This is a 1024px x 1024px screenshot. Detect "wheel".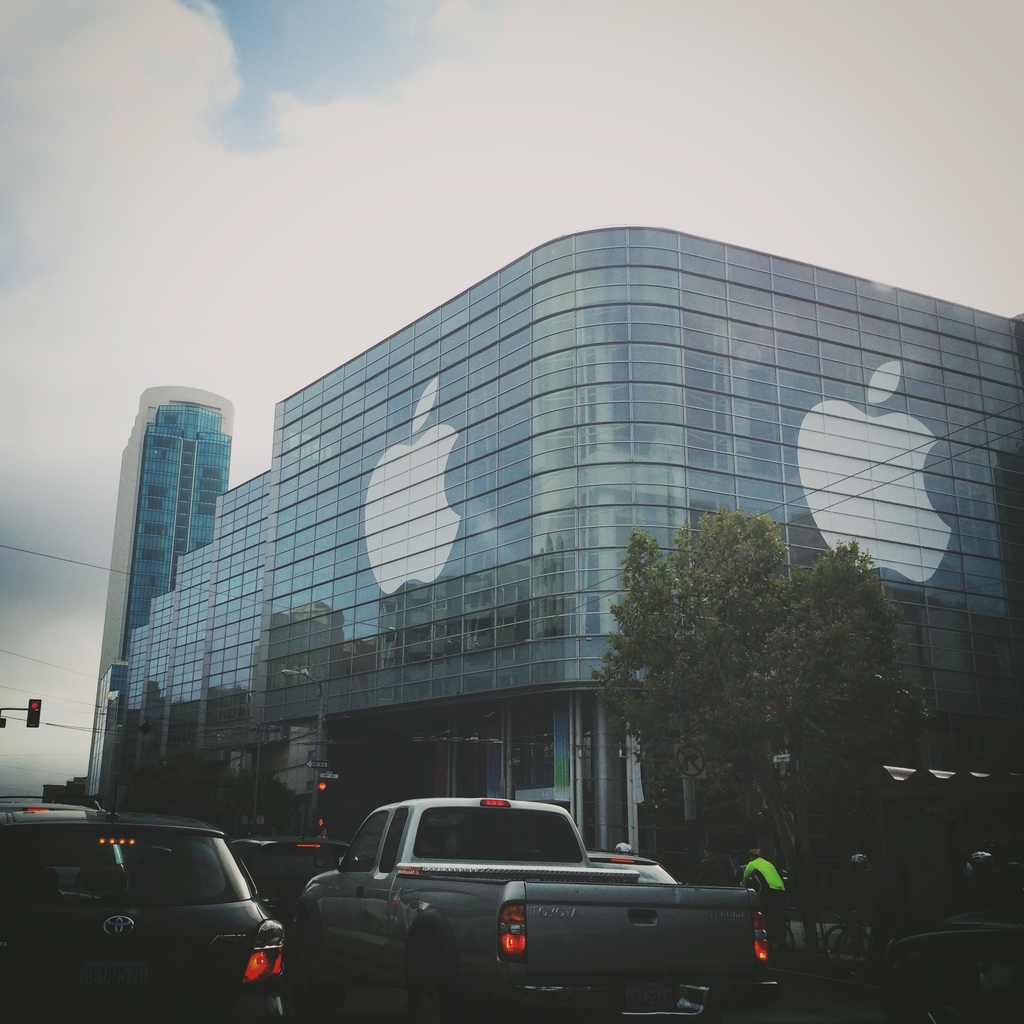
824, 920, 858, 968.
